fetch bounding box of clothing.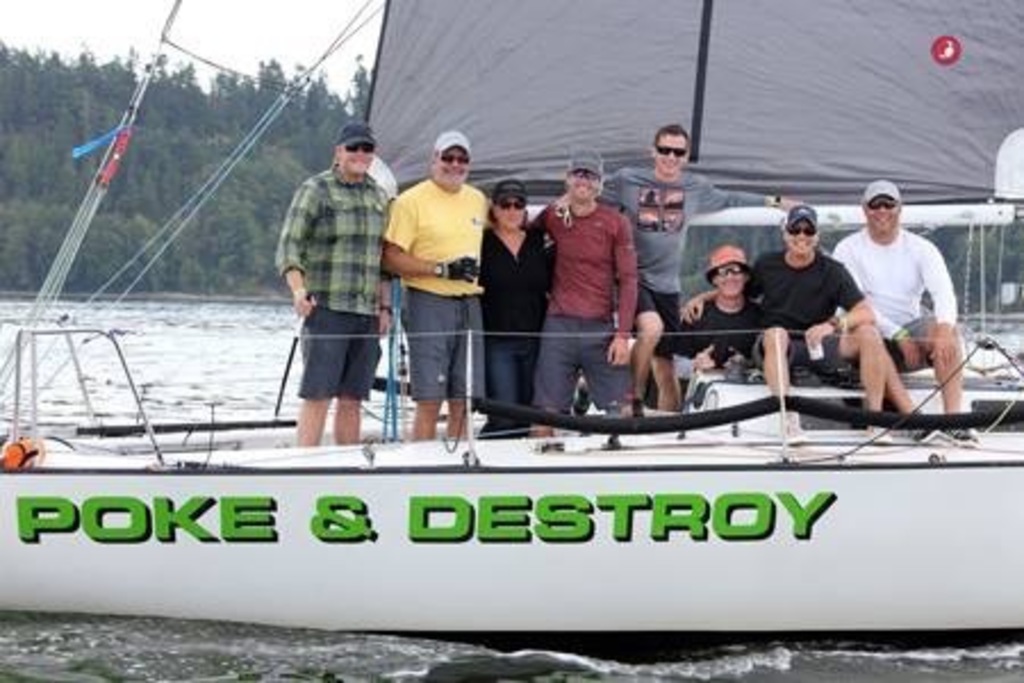
Bbox: box(400, 287, 487, 405).
